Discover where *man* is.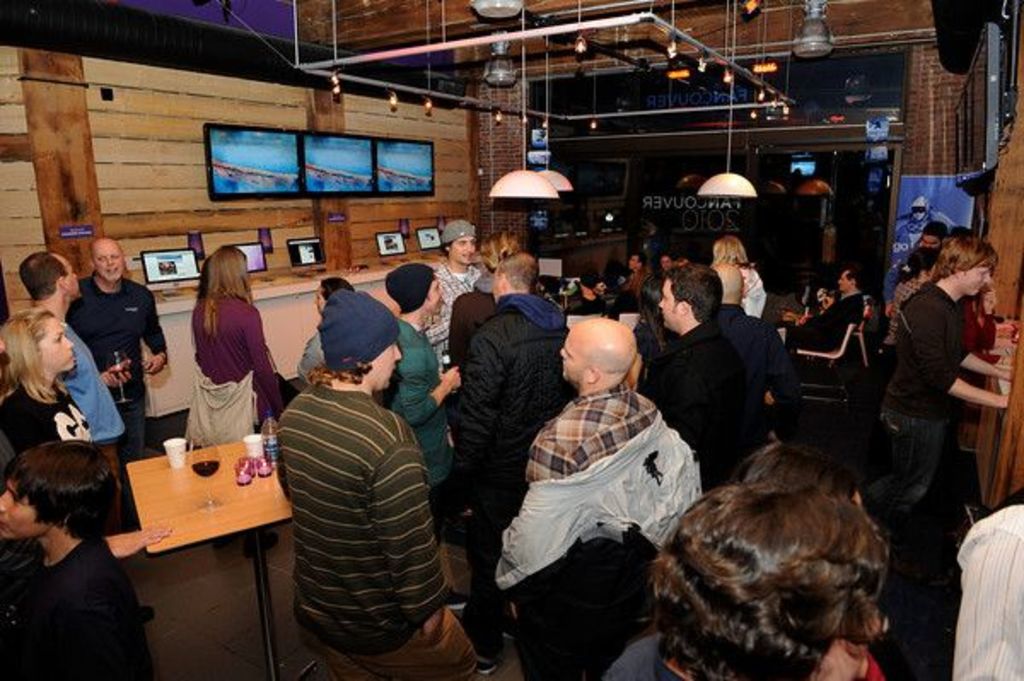
Discovered at <region>490, 319, 700, 679</region>.
